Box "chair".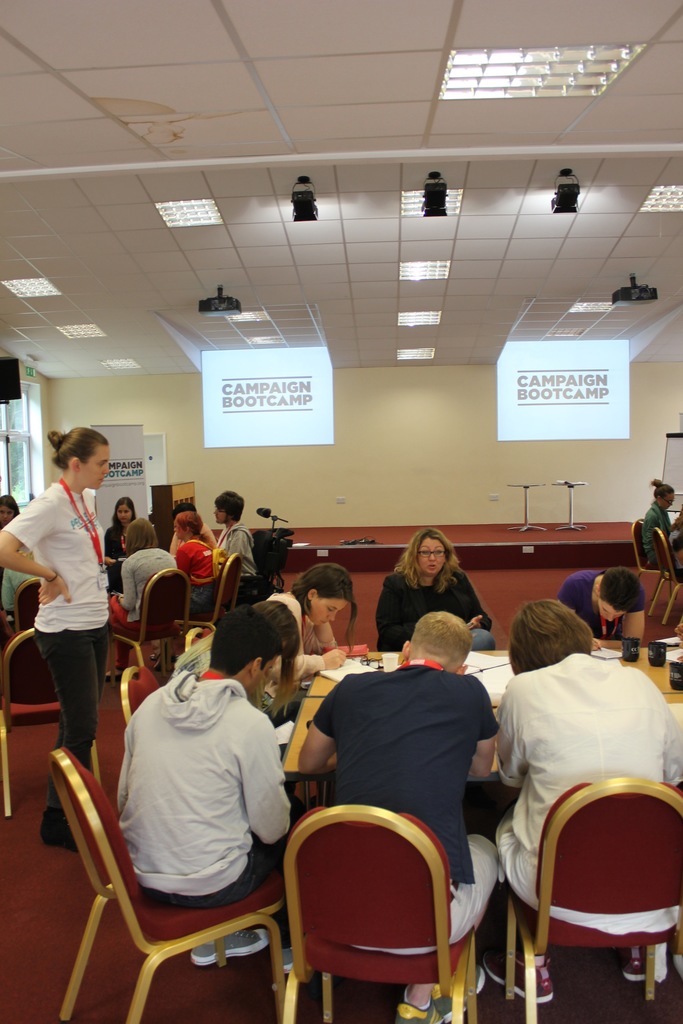
pyautogui.locateOnScreen(1, 572, 43, 643).
